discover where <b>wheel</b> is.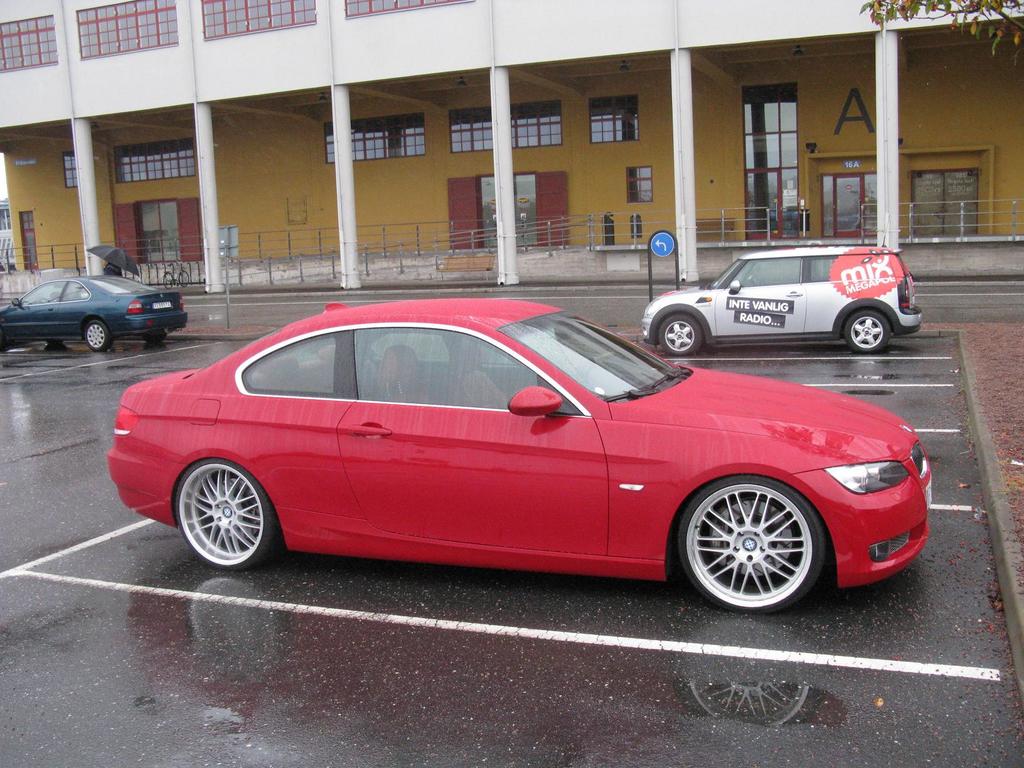
Discovered at {"x1": 83, "y1": 319, "x2": 109, "y2": 351}.
